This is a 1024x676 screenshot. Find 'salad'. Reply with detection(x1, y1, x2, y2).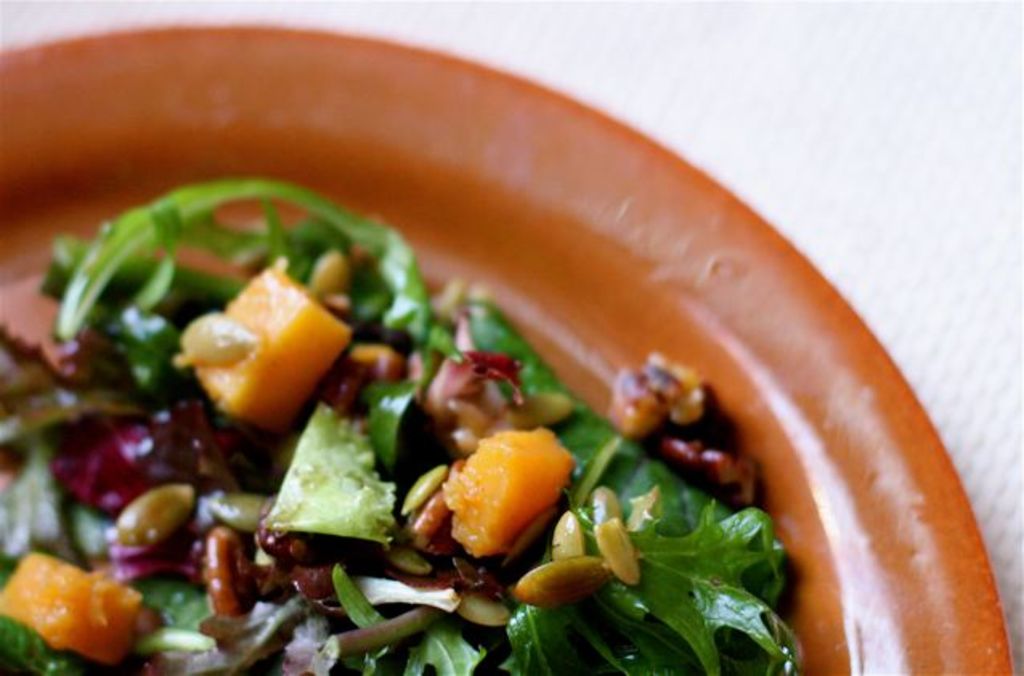
detection(0, 173, 807, 674).
